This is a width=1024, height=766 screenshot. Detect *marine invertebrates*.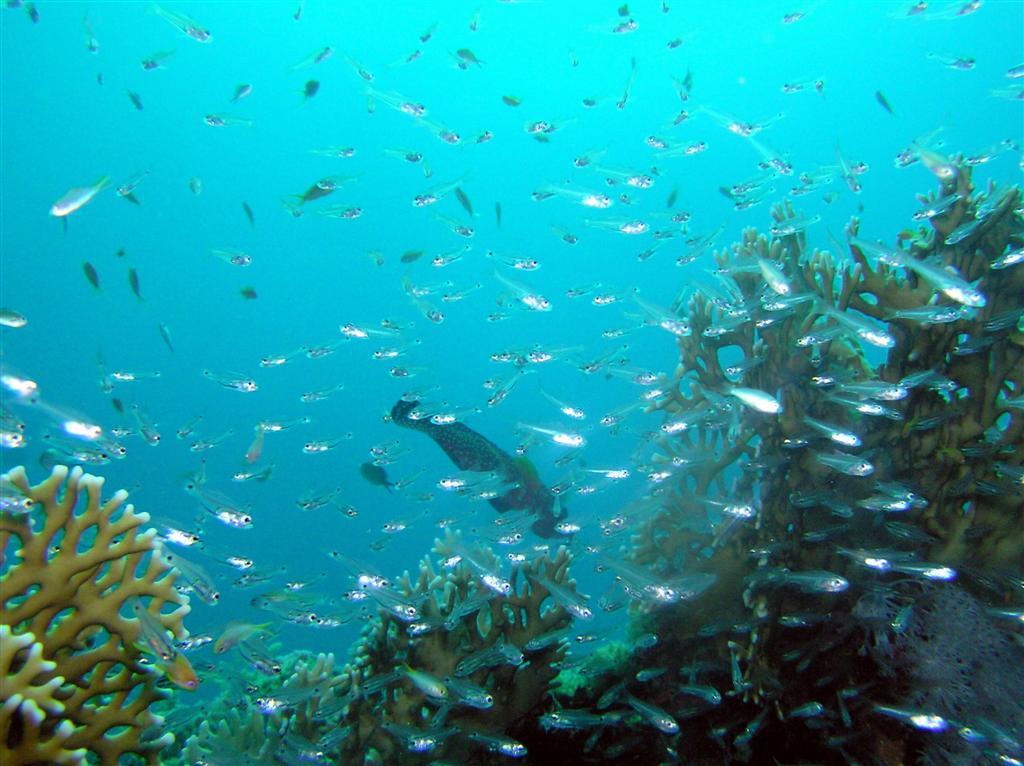
[left=670, top=454, right=720, bottom=465].
